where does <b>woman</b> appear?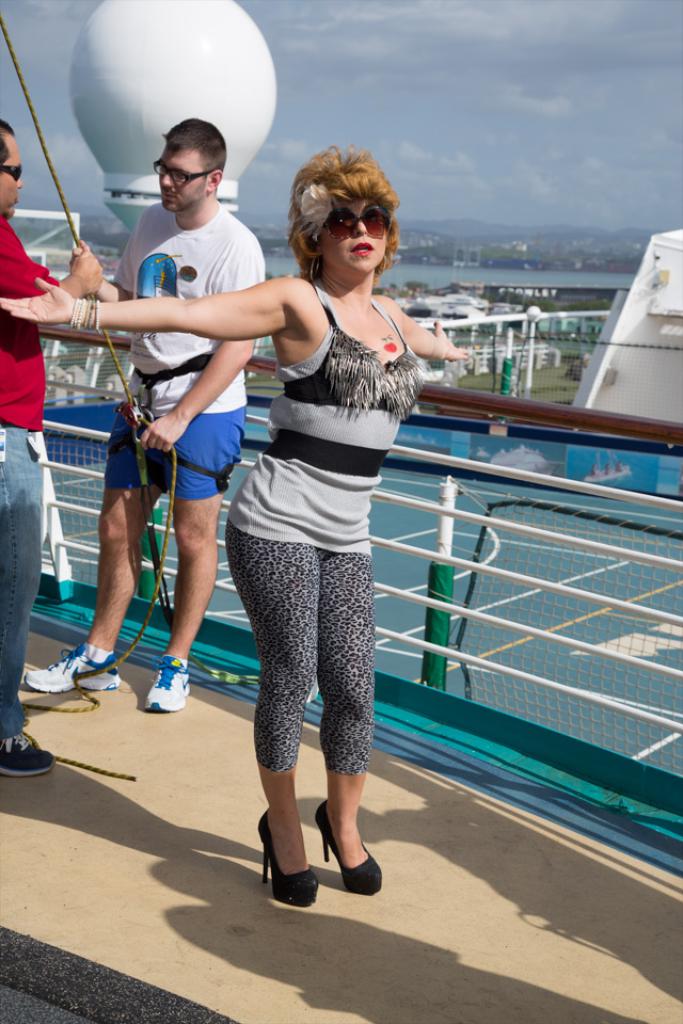
Appears at bbox=[0, 133, 479, 913].
